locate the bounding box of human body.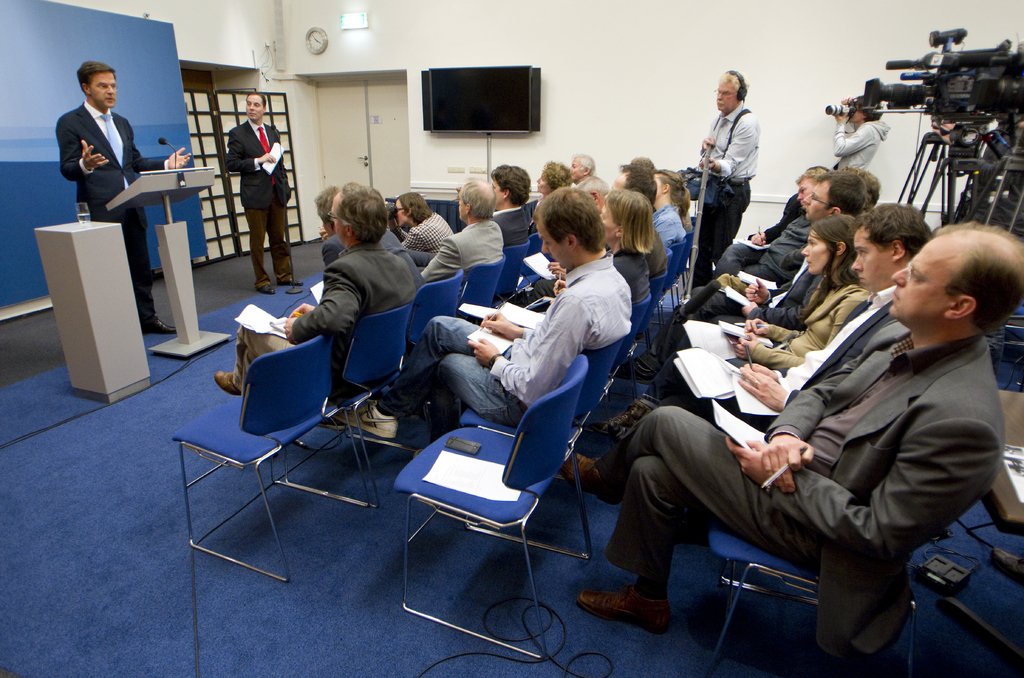
Bounding box: 602/185/652/315.
